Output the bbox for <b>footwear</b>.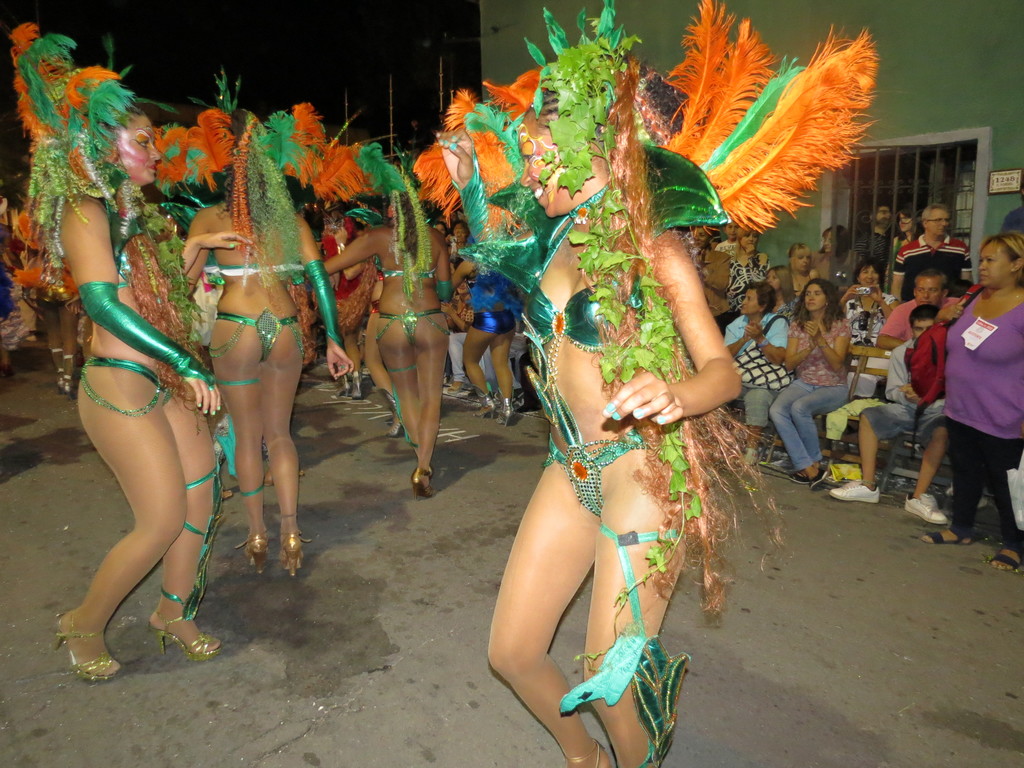
l=564, t=737, r=610, b=767.
